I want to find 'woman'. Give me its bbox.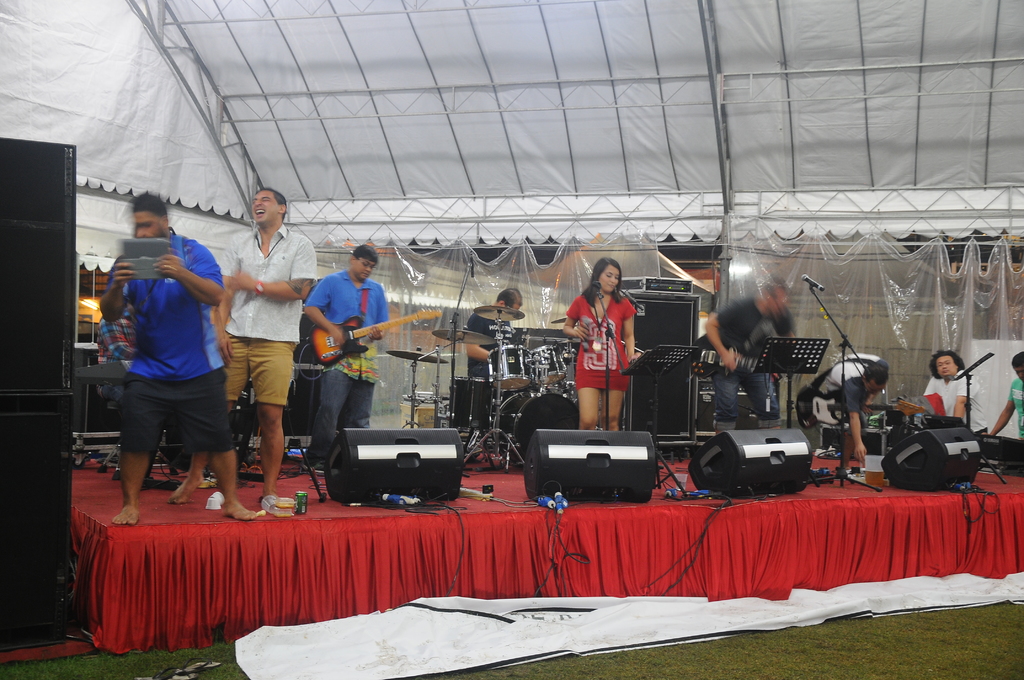
locate(565, 260, 651, 442).
